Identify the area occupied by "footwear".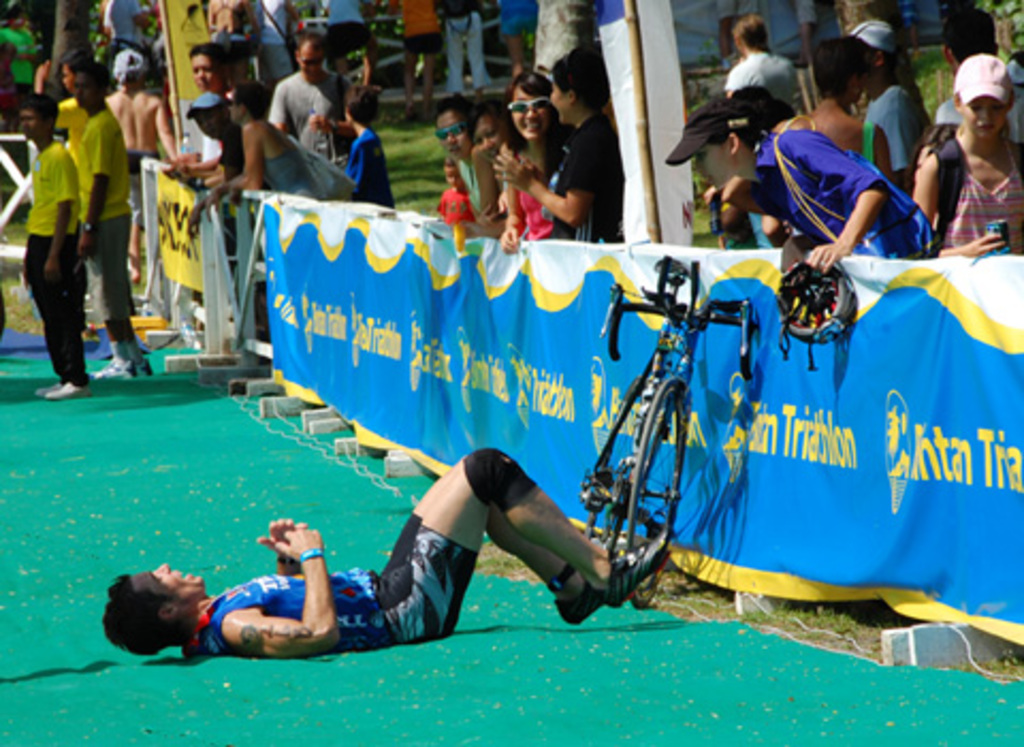
Area: <region>28, 376, 58, 395</region>.
